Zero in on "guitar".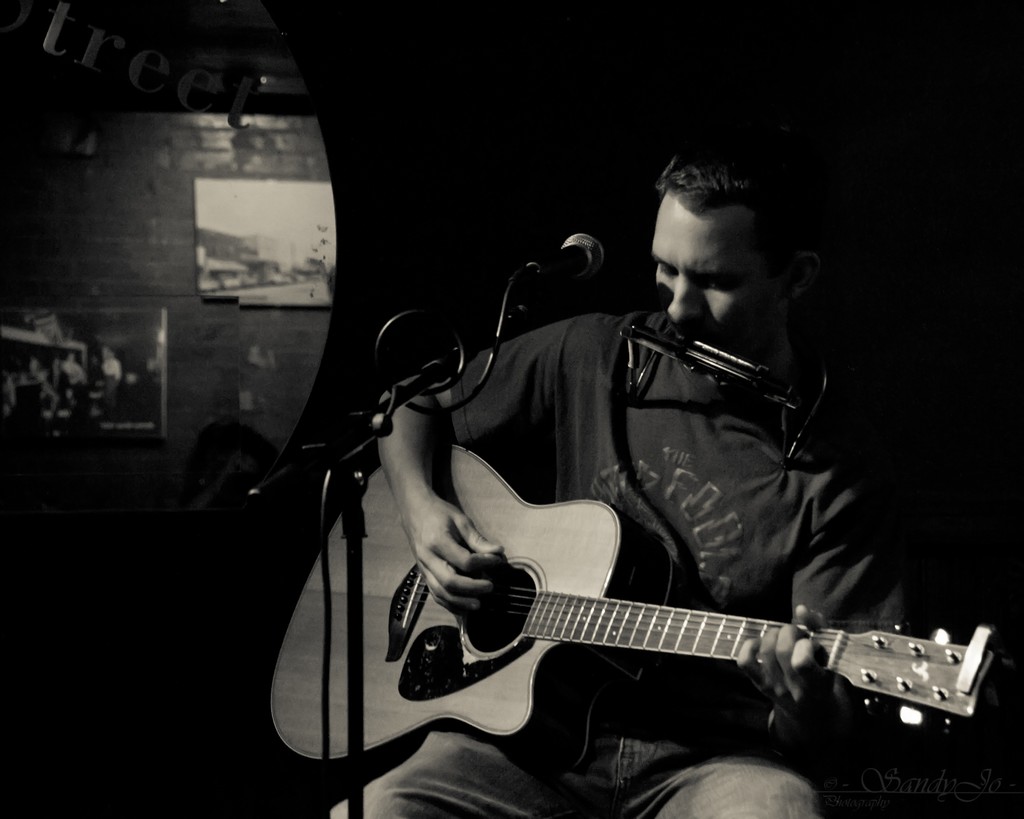
Zeroed in: 259/425/997/779.
